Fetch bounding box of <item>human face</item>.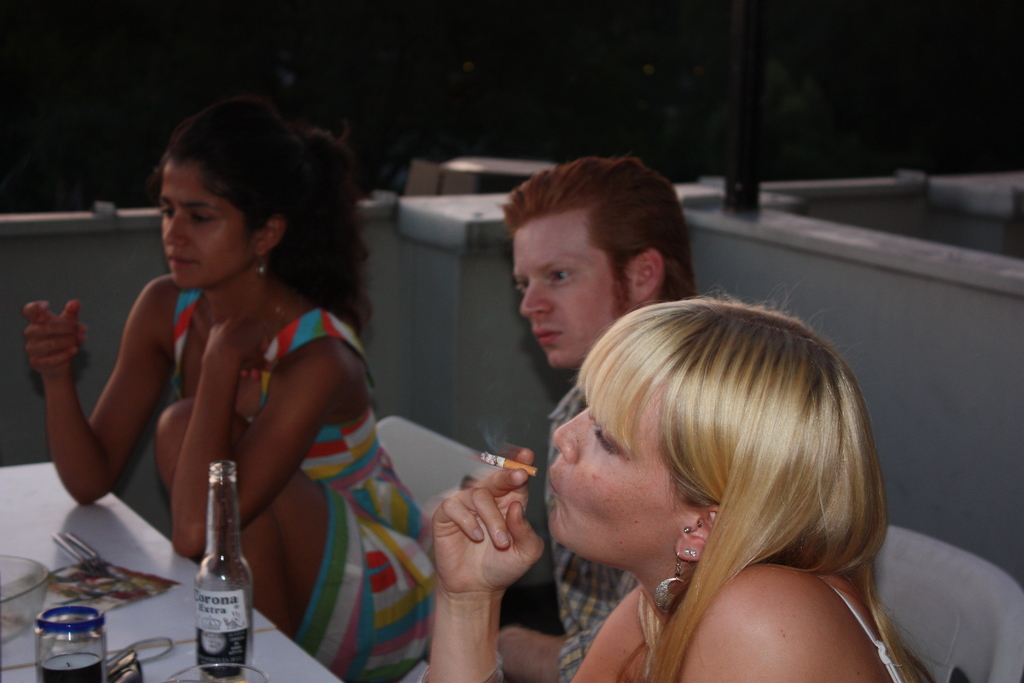
Bbox: 543 398 680 565.
